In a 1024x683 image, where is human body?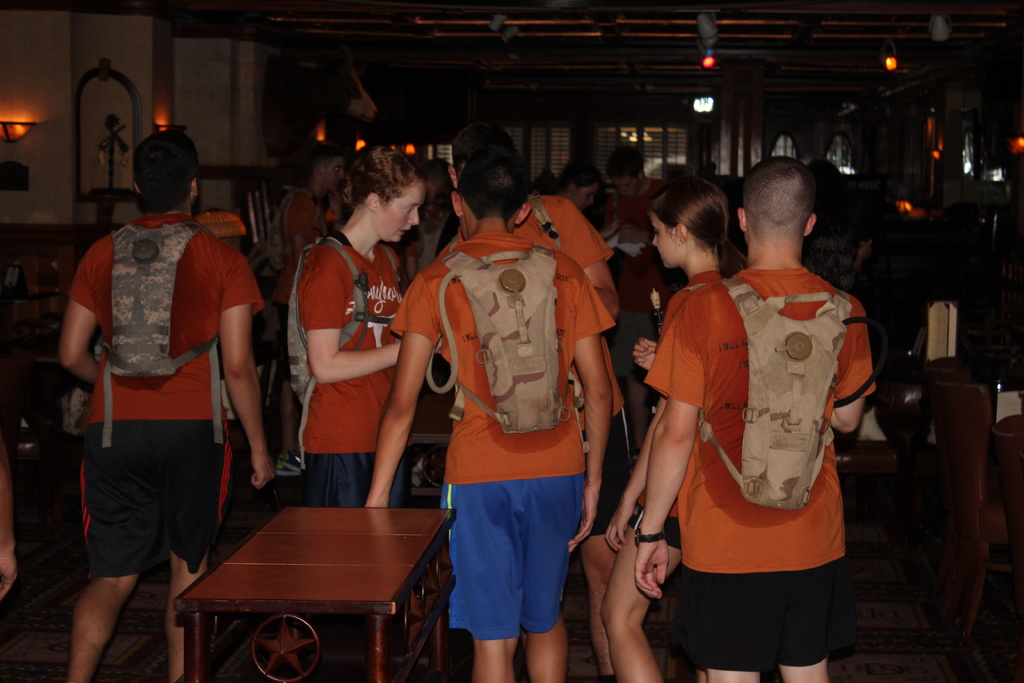
rect(271, 125, 355, 478).
